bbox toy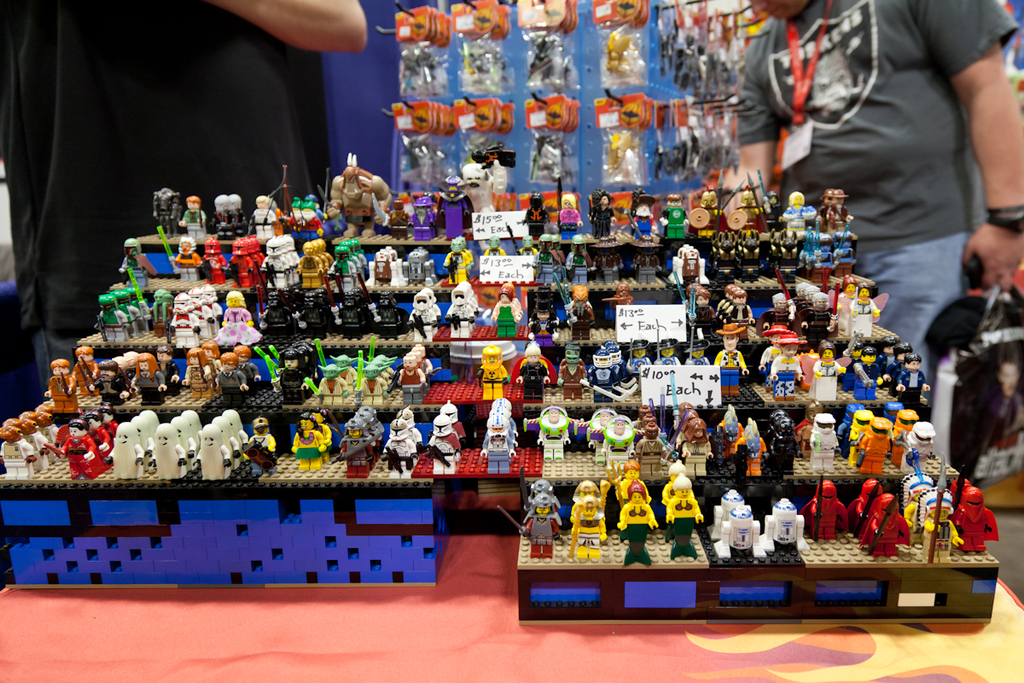
select_region(852, 422, 893, 476)
